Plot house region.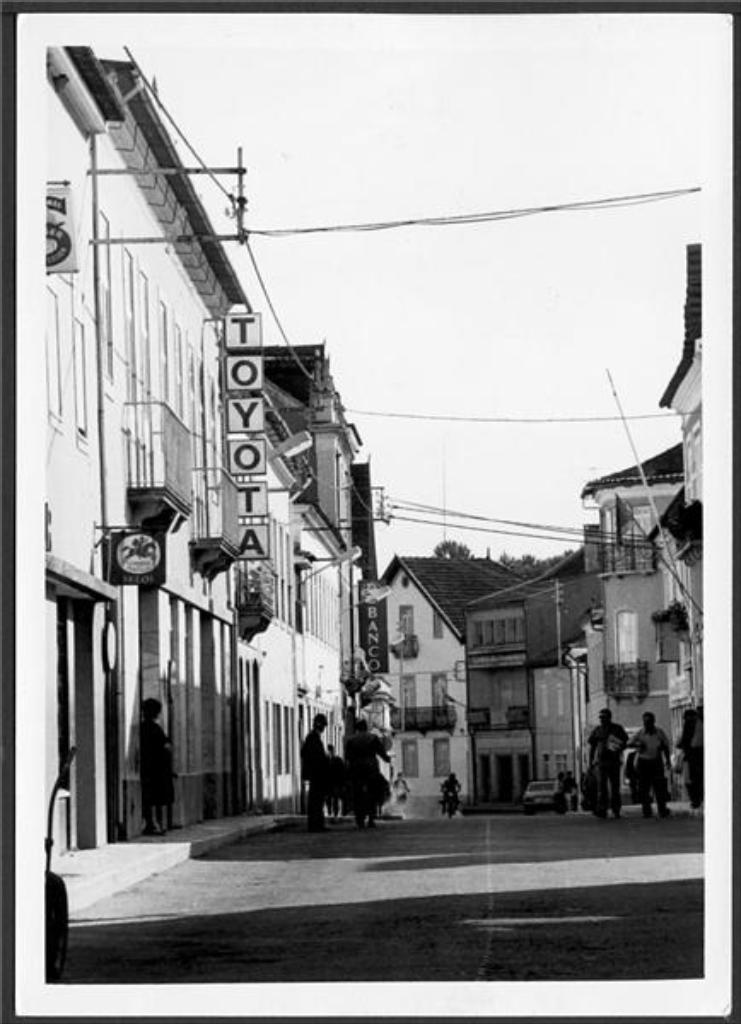
Plotted at left=656, top=241, right=700, bottom=811.
